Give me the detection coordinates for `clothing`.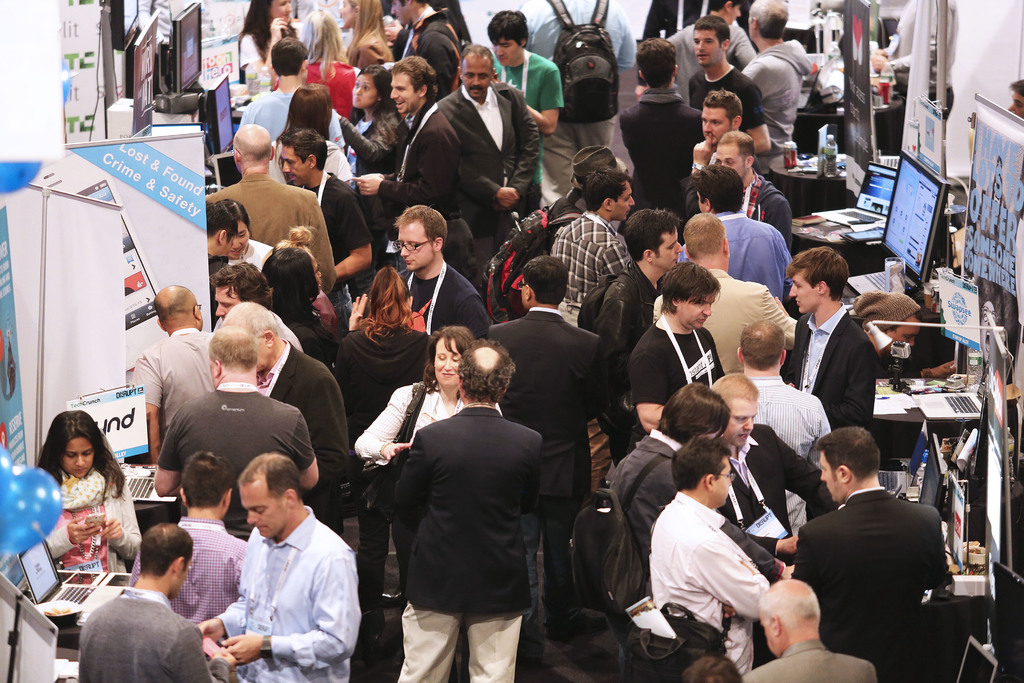
pyautogui.locateOnScreen(76, 586, 216, 682).
